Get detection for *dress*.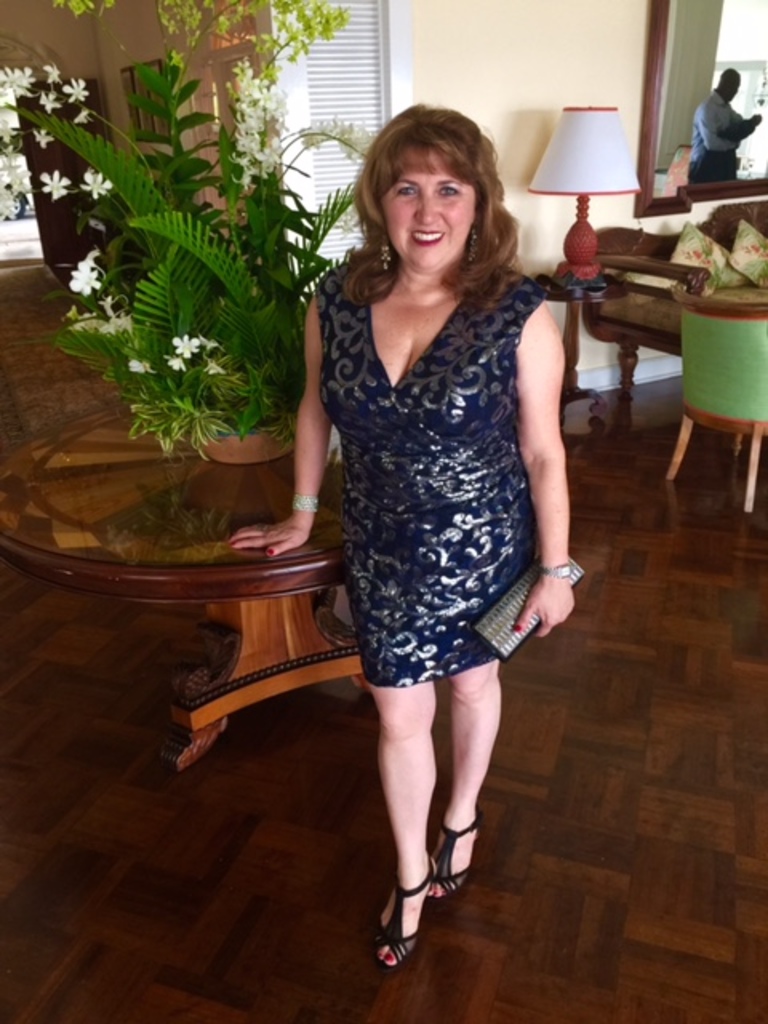
Detection: <region>317, 269, 544, 686</region>.
